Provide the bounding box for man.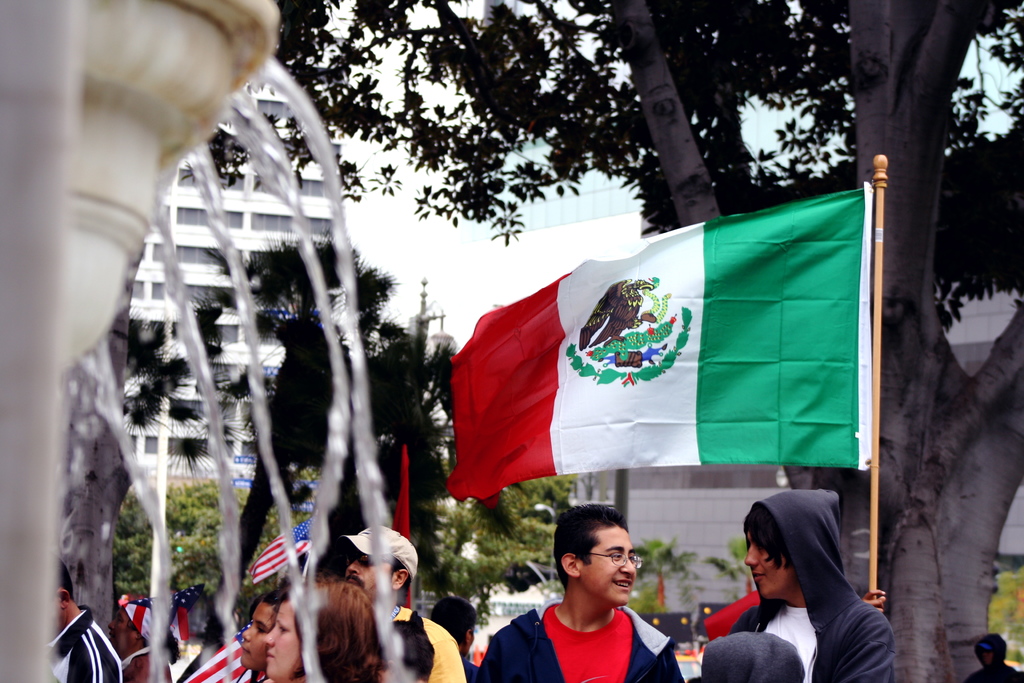
detection(429, 597, 482, 682).
